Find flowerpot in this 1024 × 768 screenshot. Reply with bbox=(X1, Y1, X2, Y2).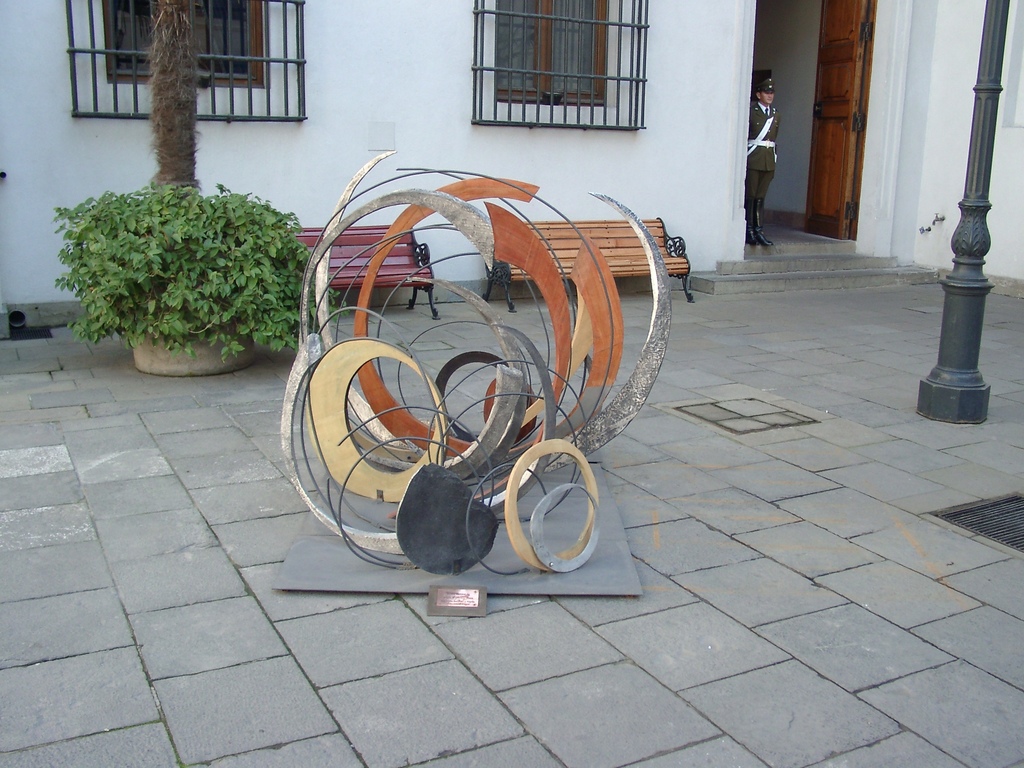
bbox=(134, 323, 257, 378).
